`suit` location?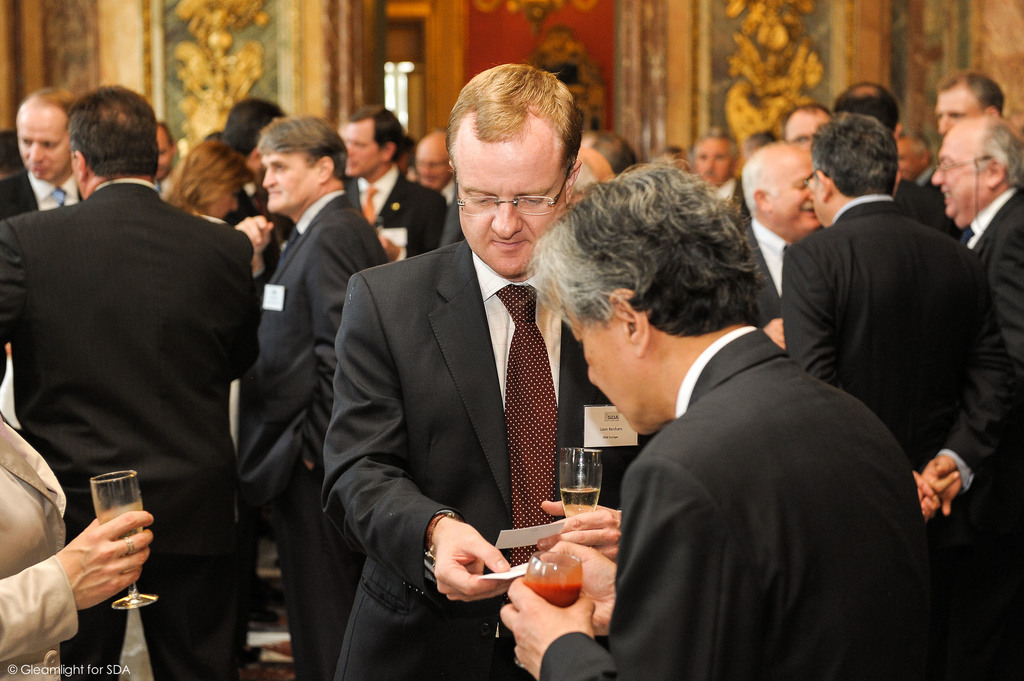
bbox(961, 186, 1023, 371)
